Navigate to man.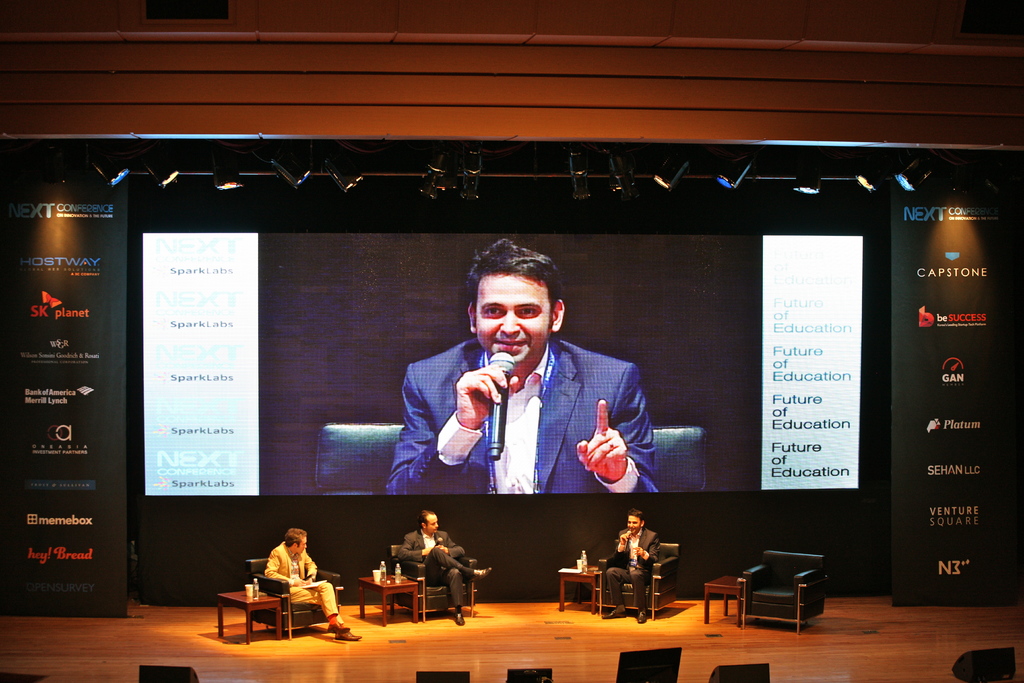
Navigation target: box=[264, 528, 364, 641].
